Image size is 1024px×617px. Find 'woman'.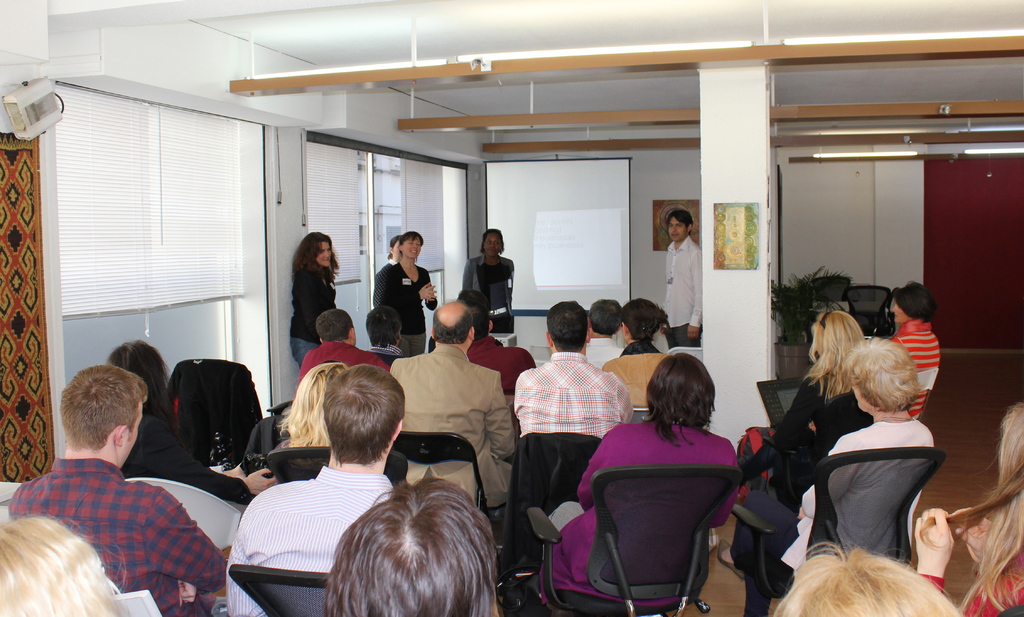
detection(915, 402, 1023, 616).
